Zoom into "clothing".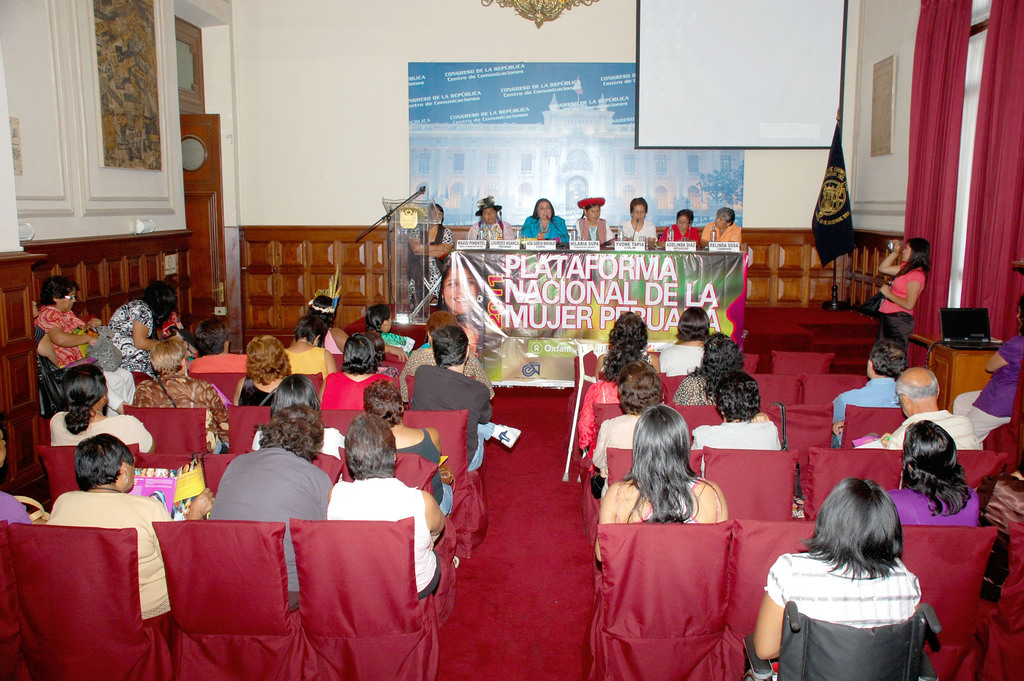
Zoom target: [326,472,440,597].
